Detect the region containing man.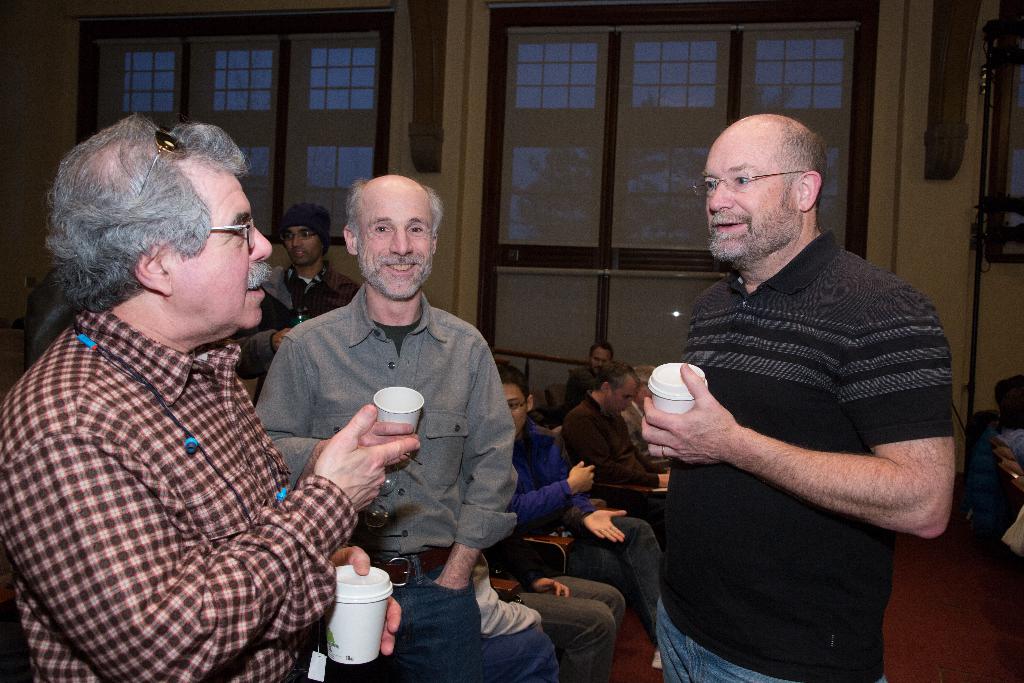
<box>561,362,670,523</box>.
